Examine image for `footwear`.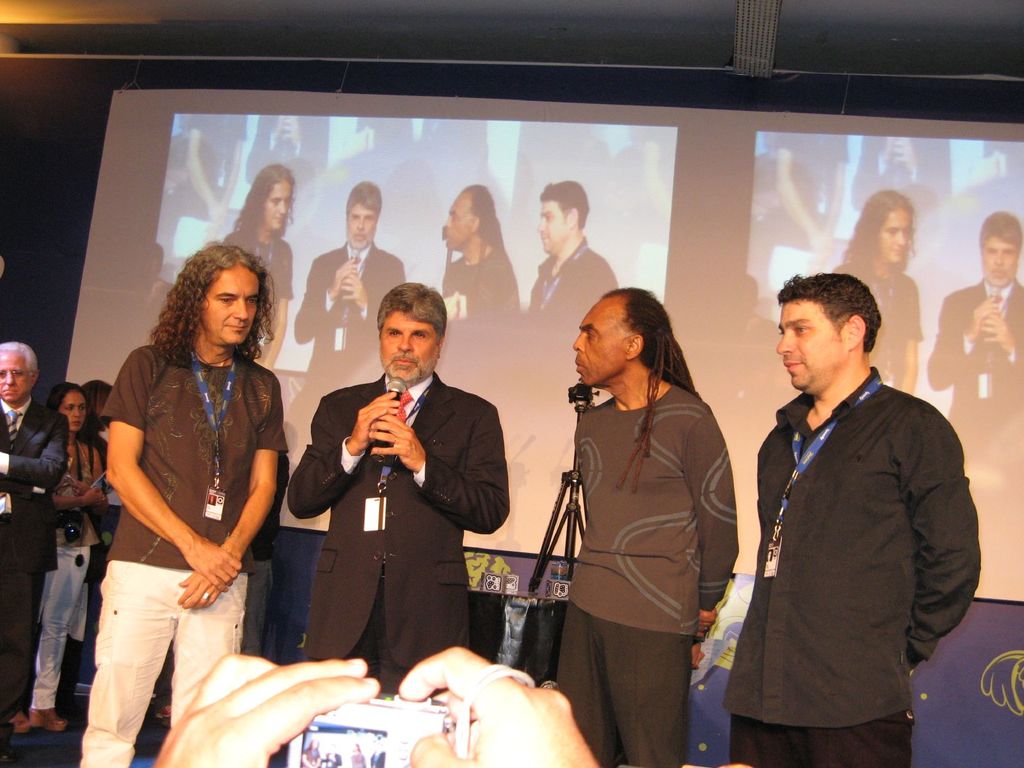
Examination result: l=30, t=707, r=67, b=733.
